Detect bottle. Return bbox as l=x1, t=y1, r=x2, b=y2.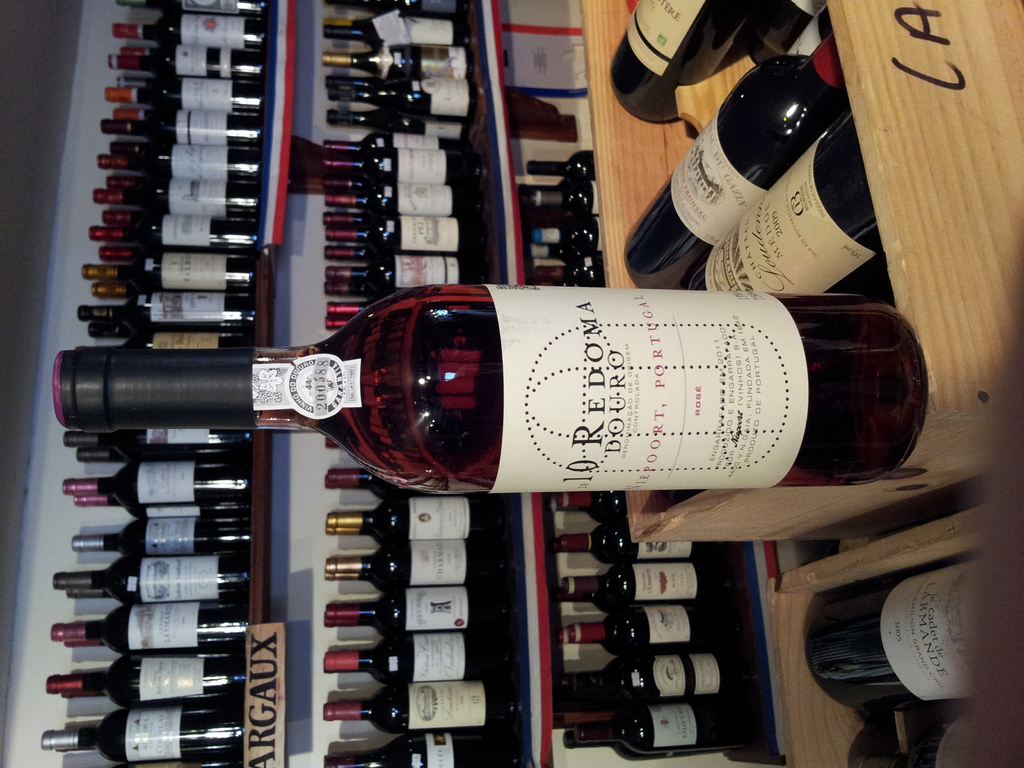
l=329, t=23, r=454, b=52.
